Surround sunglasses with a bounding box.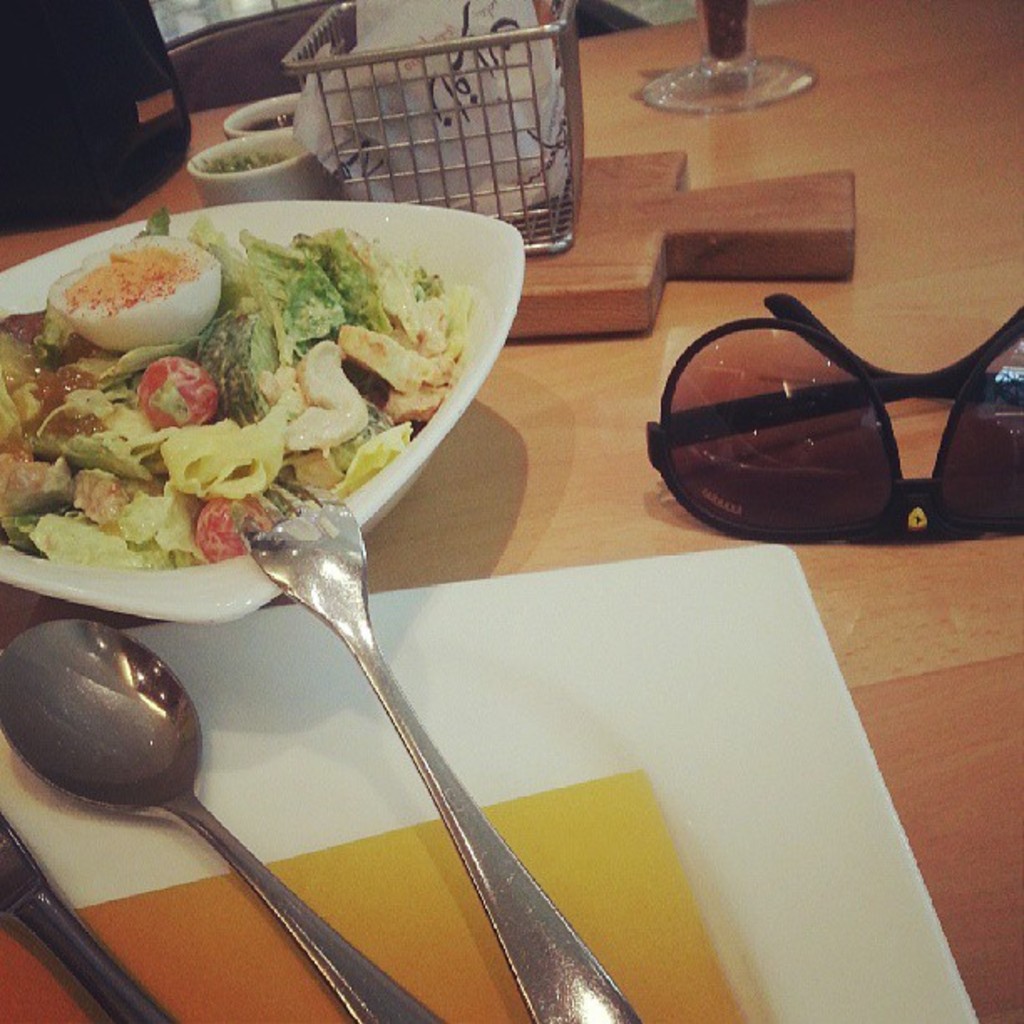
646 289 1022 545.
